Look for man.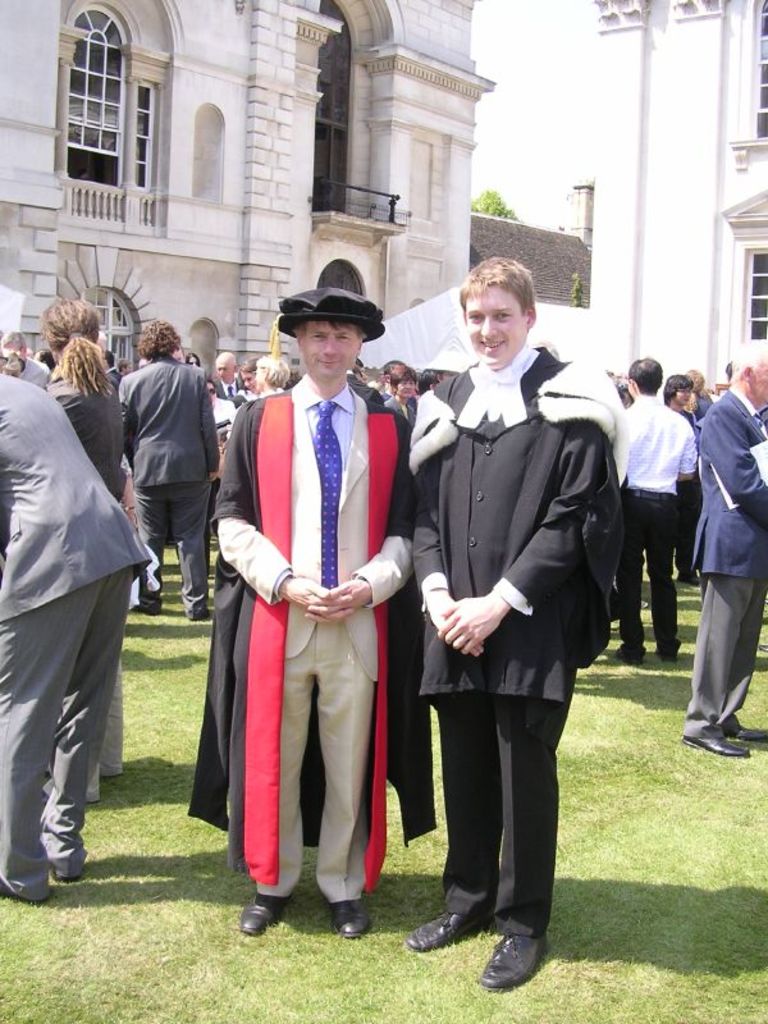
Found: [left=212, top=348, right=261, bottom=402].
